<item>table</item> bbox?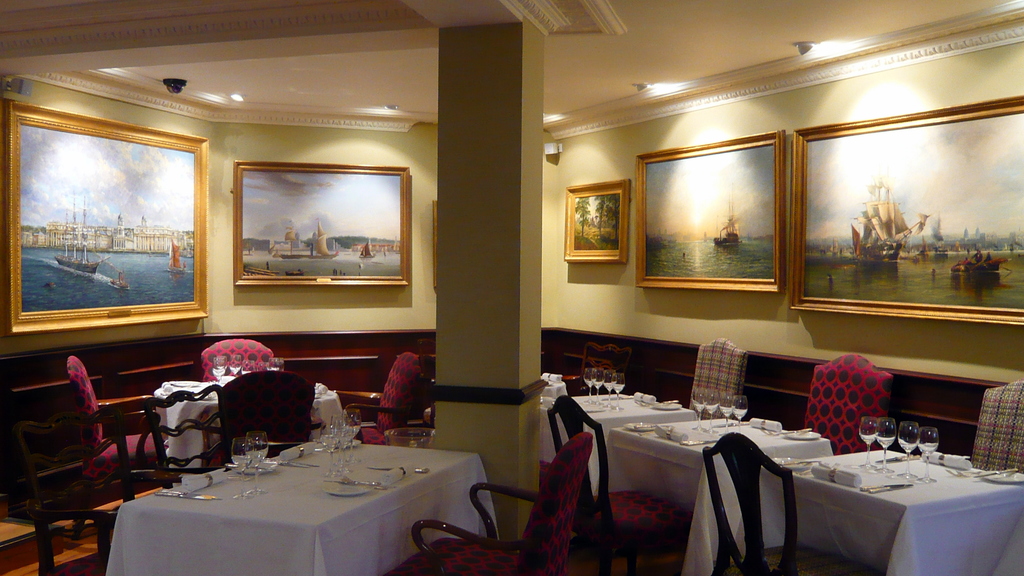
(95,419,474,574)
